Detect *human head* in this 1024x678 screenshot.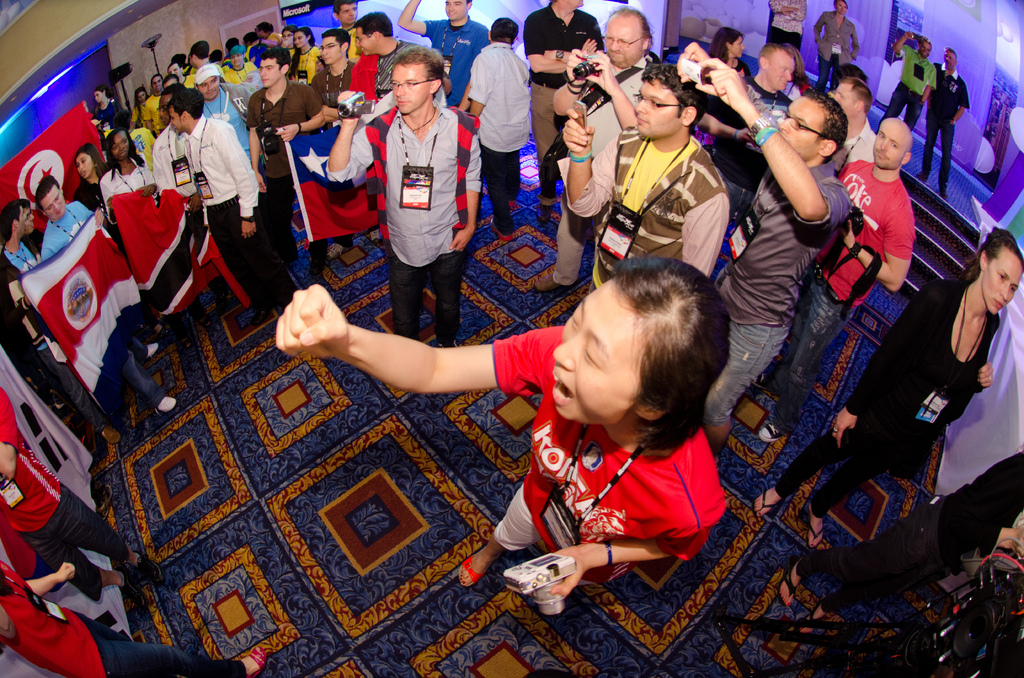
Detection: BBox(164, 60, 183, 77).
